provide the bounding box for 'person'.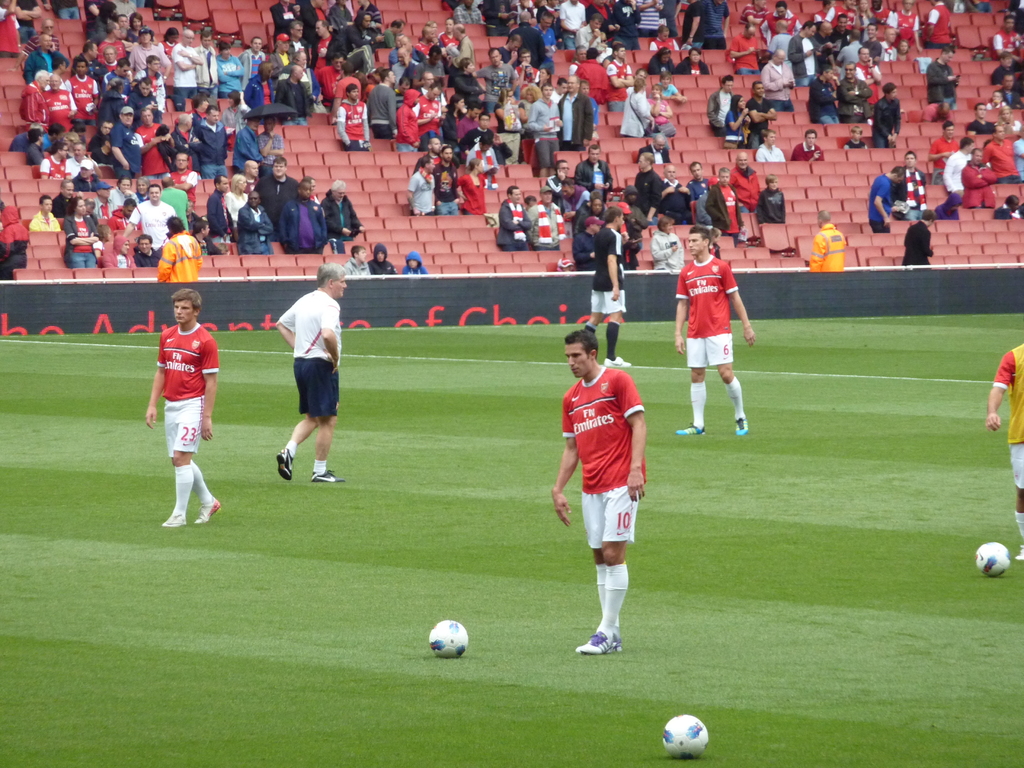
bbox=[305, 173, 319, 205].
